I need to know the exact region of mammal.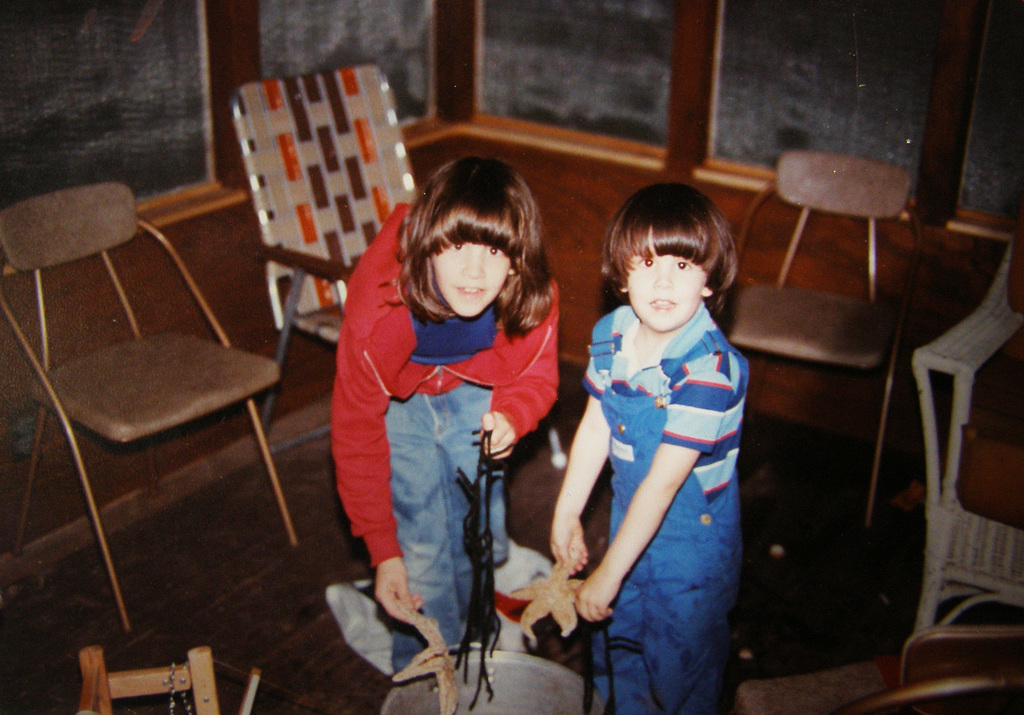
Region: [300,139,556,646].
